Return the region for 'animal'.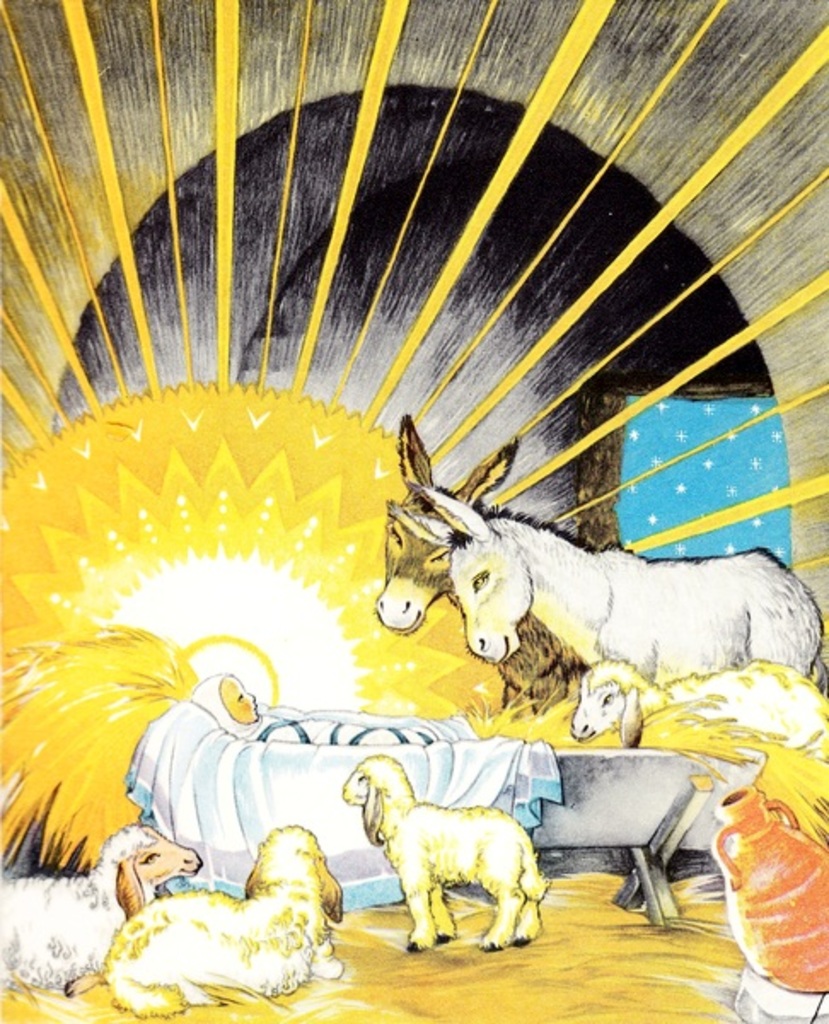
375:411:587:710.
